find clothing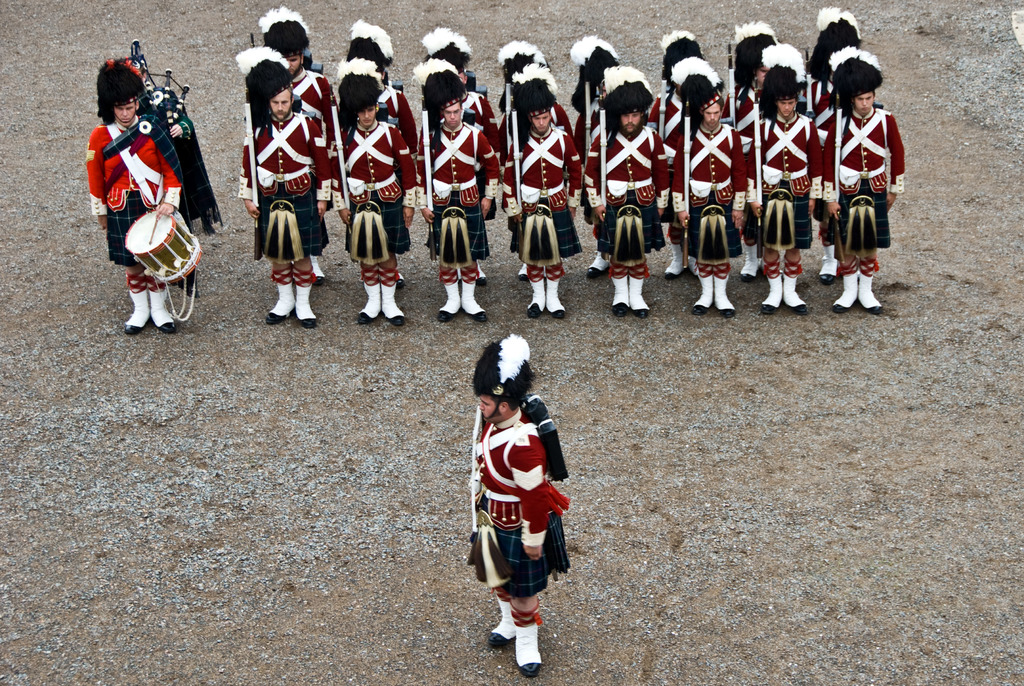
{"x1": 454, "y1": 91, "x2": 504, "y2": 174}
